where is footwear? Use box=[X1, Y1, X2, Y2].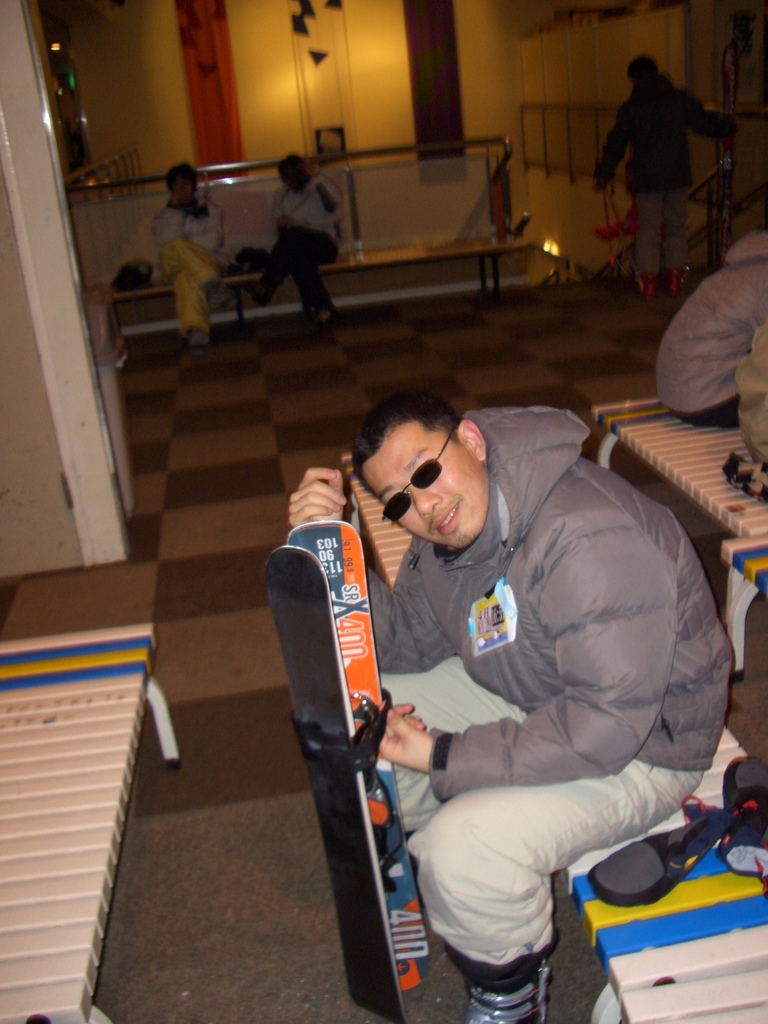
box=[639, 271, 660, 299].
